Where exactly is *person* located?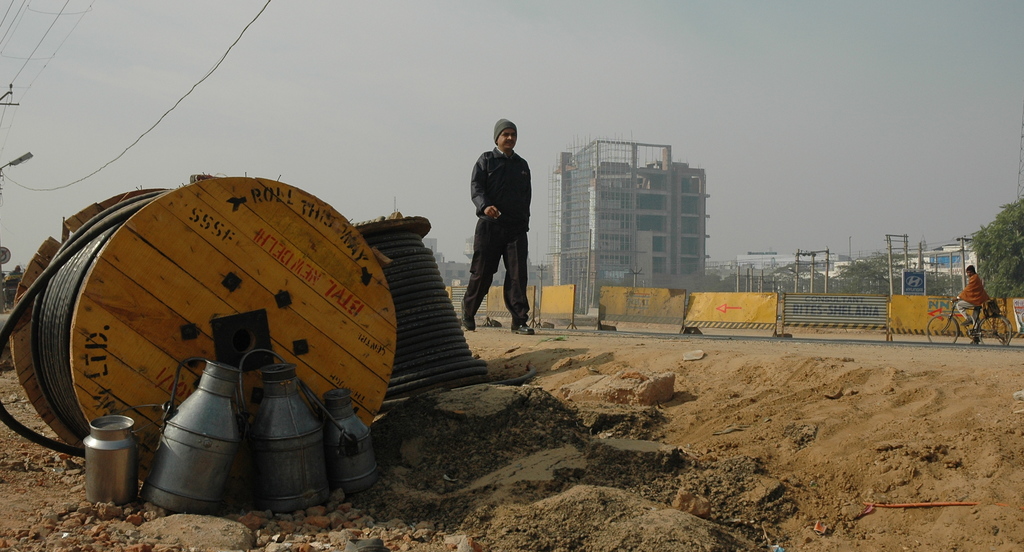
Its bounding box is 464,114,533,342.
